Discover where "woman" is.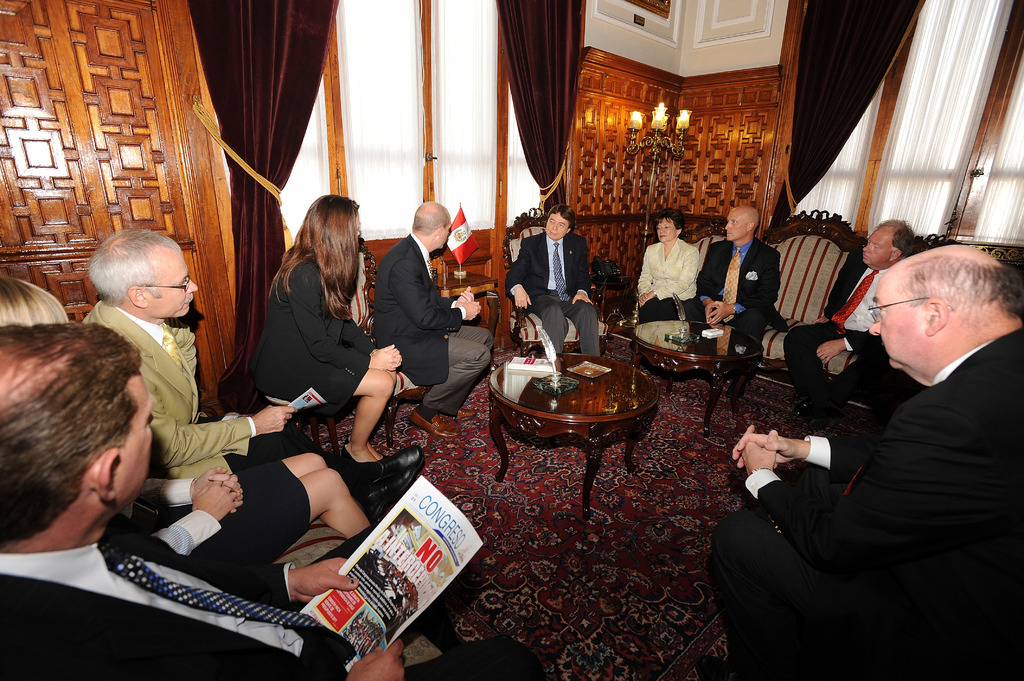
Discovered at rect(0, 271, 68, 331).
